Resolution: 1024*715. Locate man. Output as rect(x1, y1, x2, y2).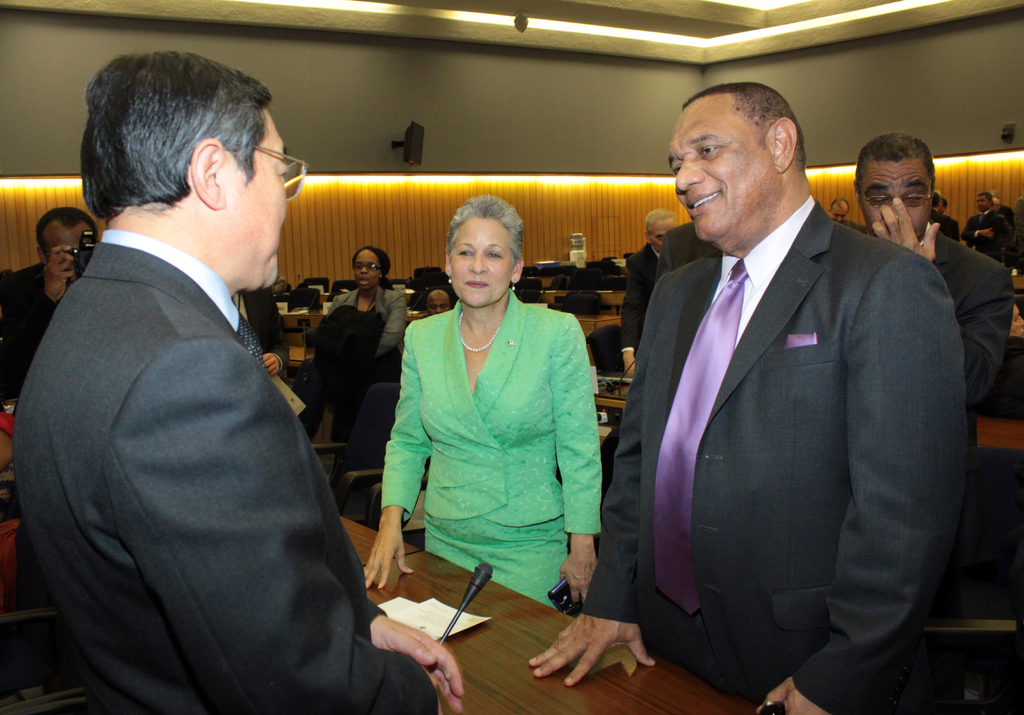
rect(427, 288, 451, 313).
